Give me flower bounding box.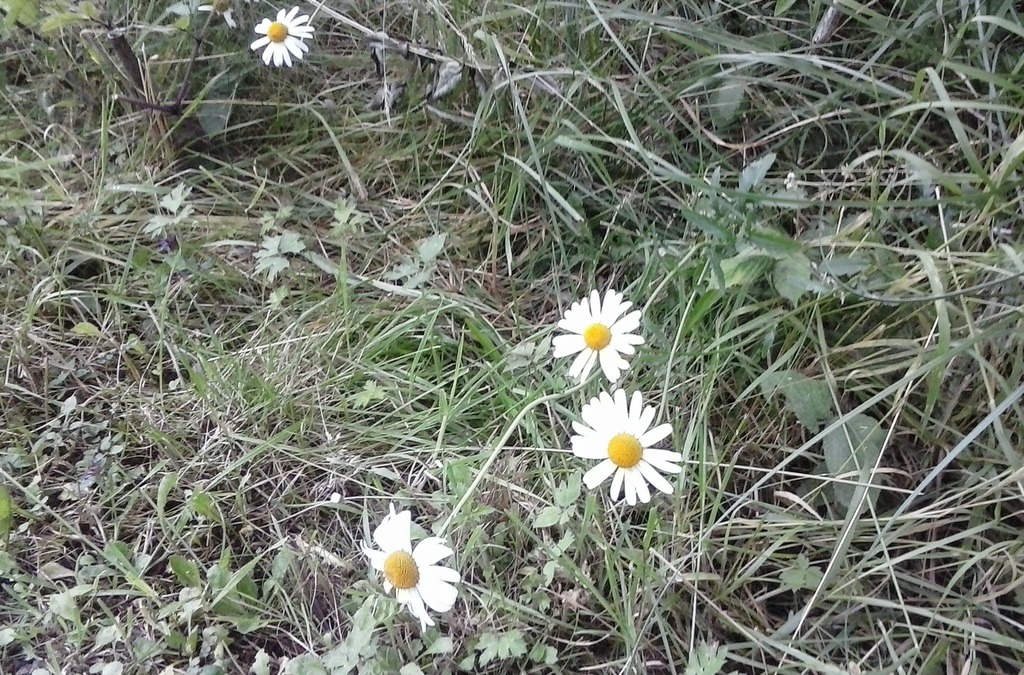
detection(252, 5, 308, 61).
